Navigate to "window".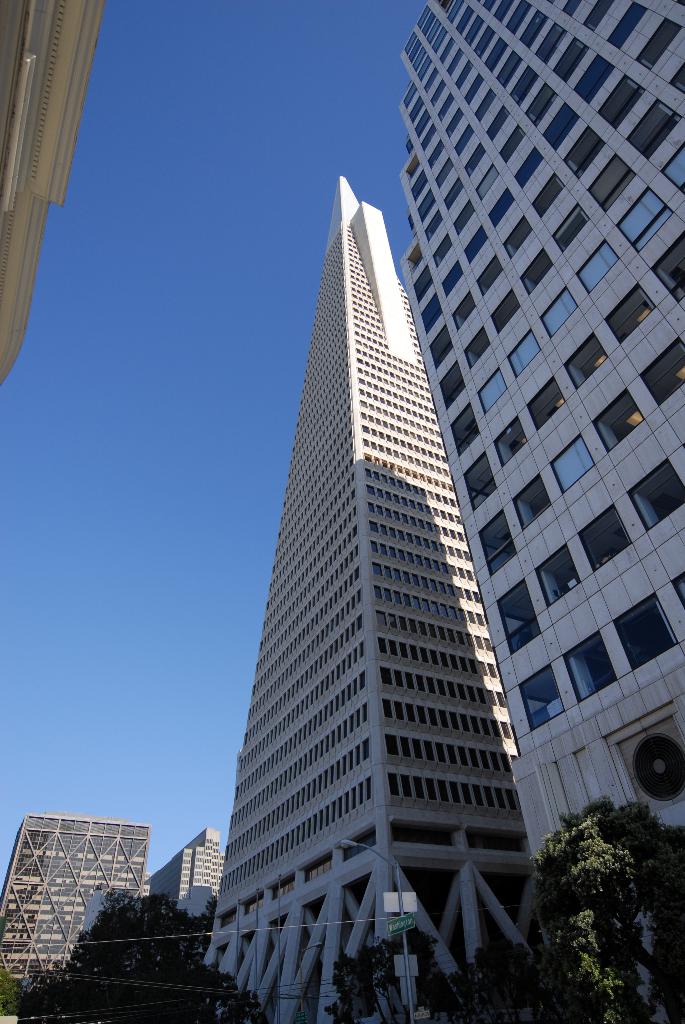
Navigation target: BBox(577, 633, 617, 687).
